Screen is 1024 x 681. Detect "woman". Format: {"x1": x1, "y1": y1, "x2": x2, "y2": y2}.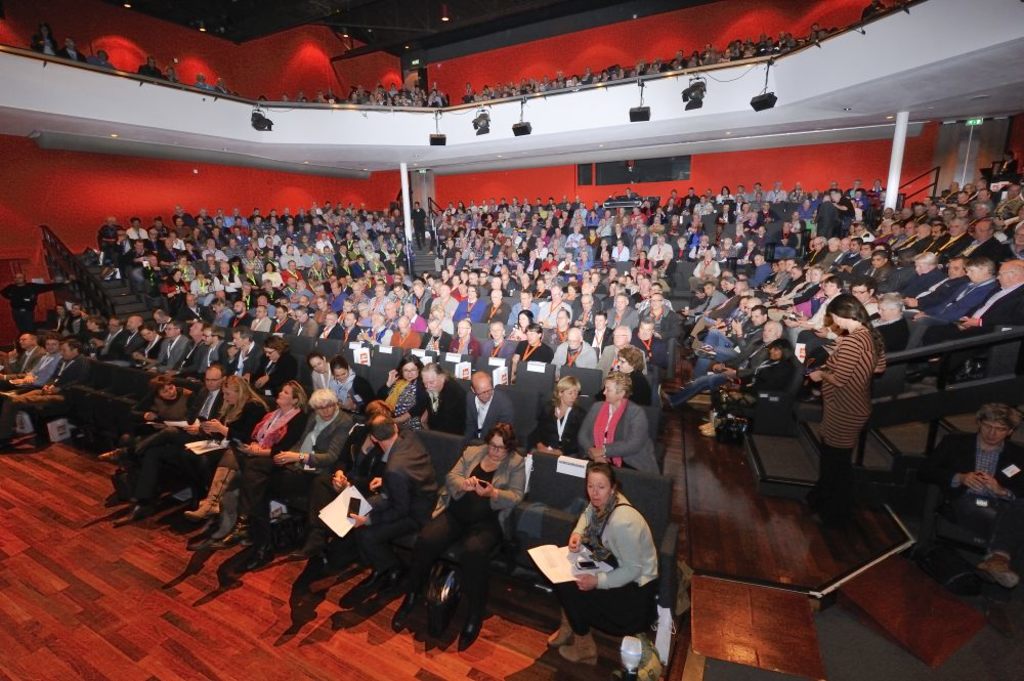
{"x1": 374, "y1": 356, "x2": 429, "y2": 422}.
